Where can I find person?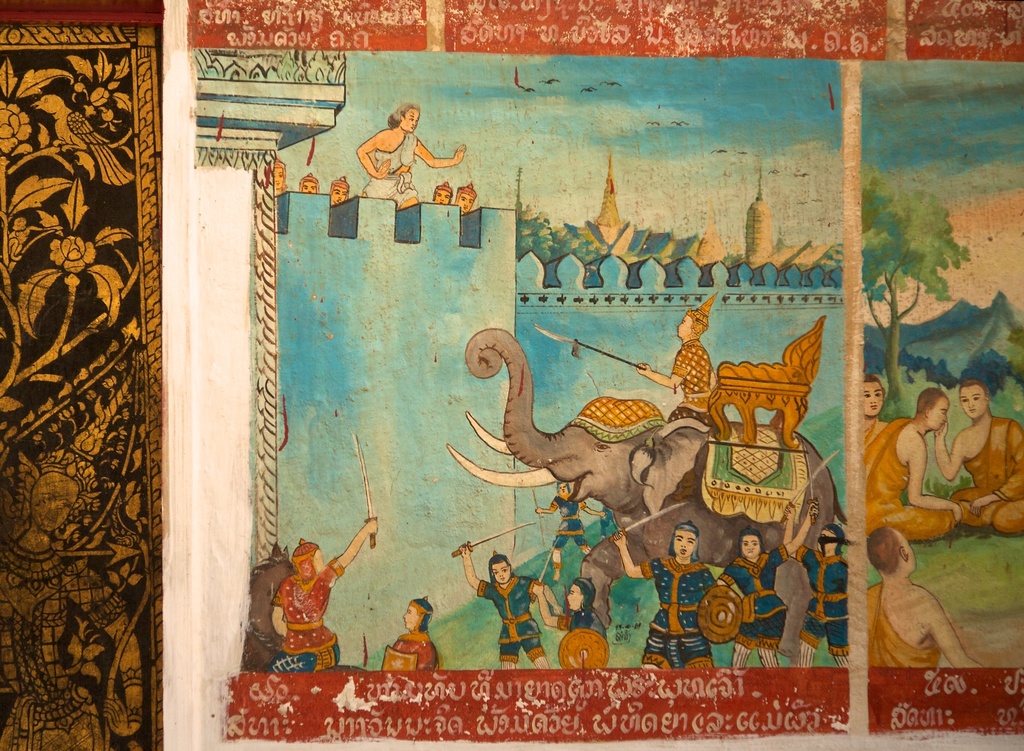
You can find it at Rect(716, 491, 821, 695).
